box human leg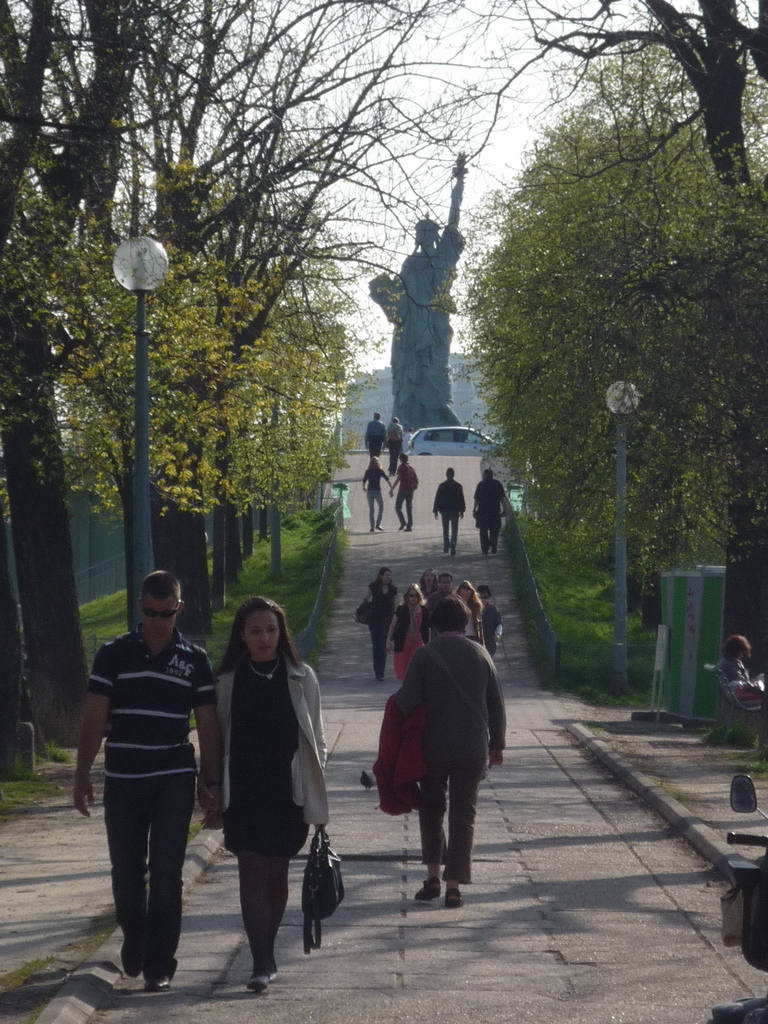
bbox=(478, 509, 488, 556)
